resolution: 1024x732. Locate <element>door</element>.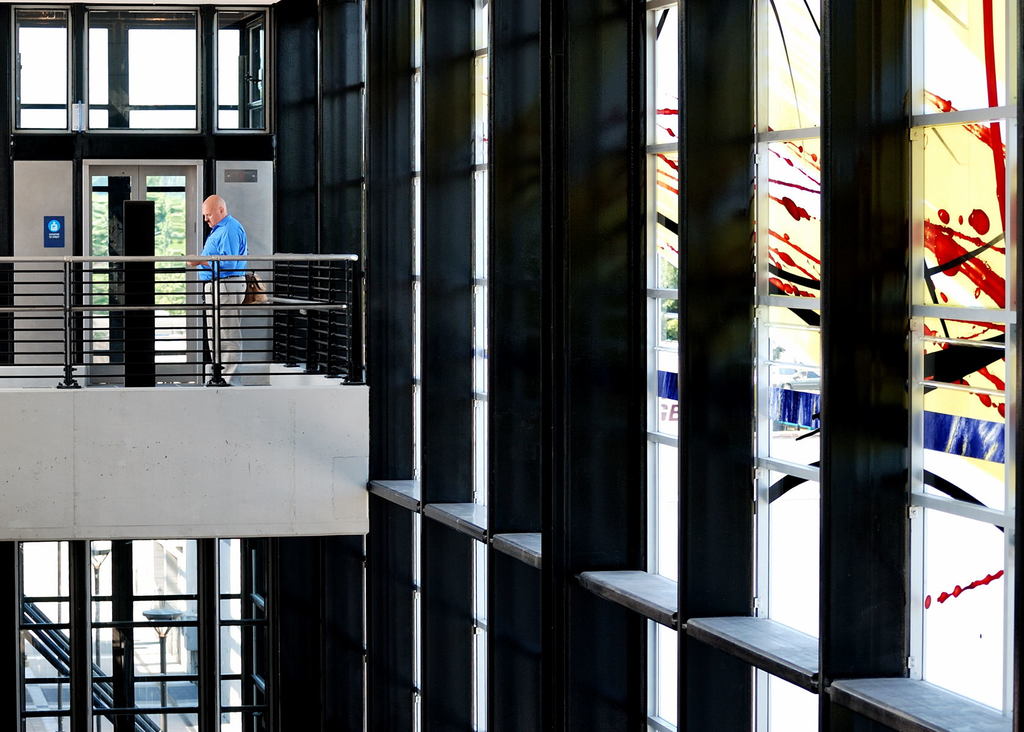
detection(9, 161, 278, 367).
